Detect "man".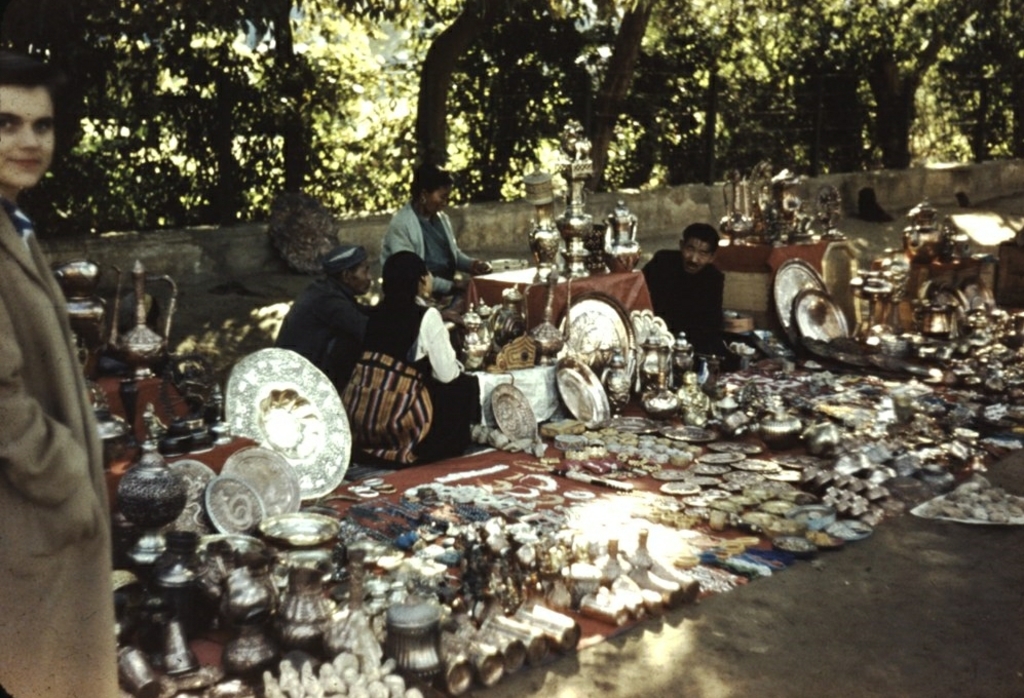
Detected at bbox=(0, 43, 118, 697).
